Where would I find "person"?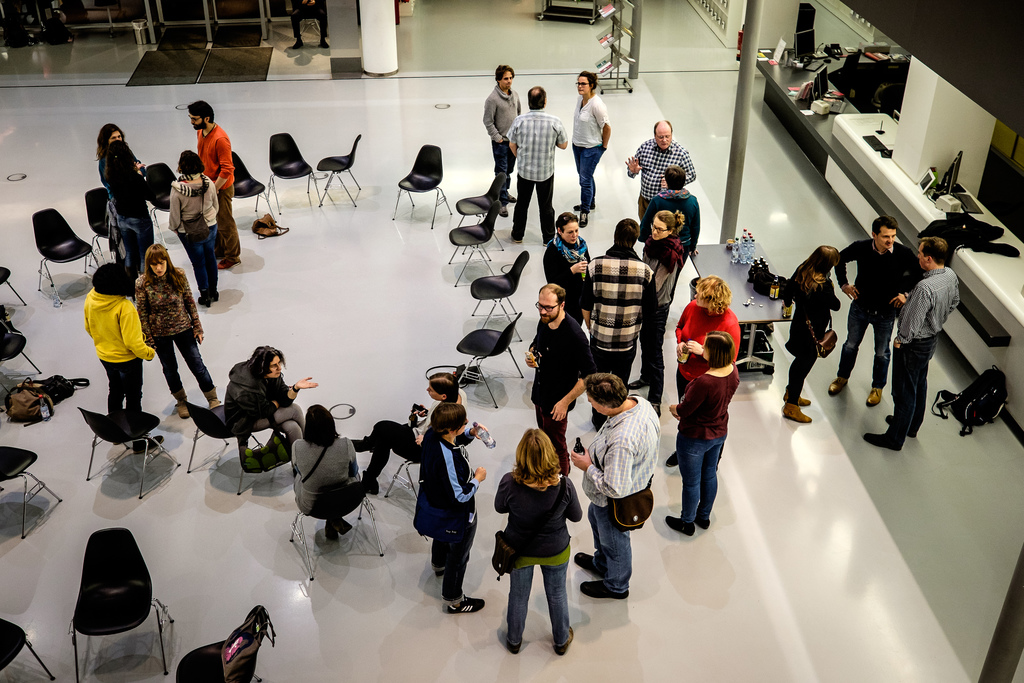
At bbox=(482, 64, 522, 219).
